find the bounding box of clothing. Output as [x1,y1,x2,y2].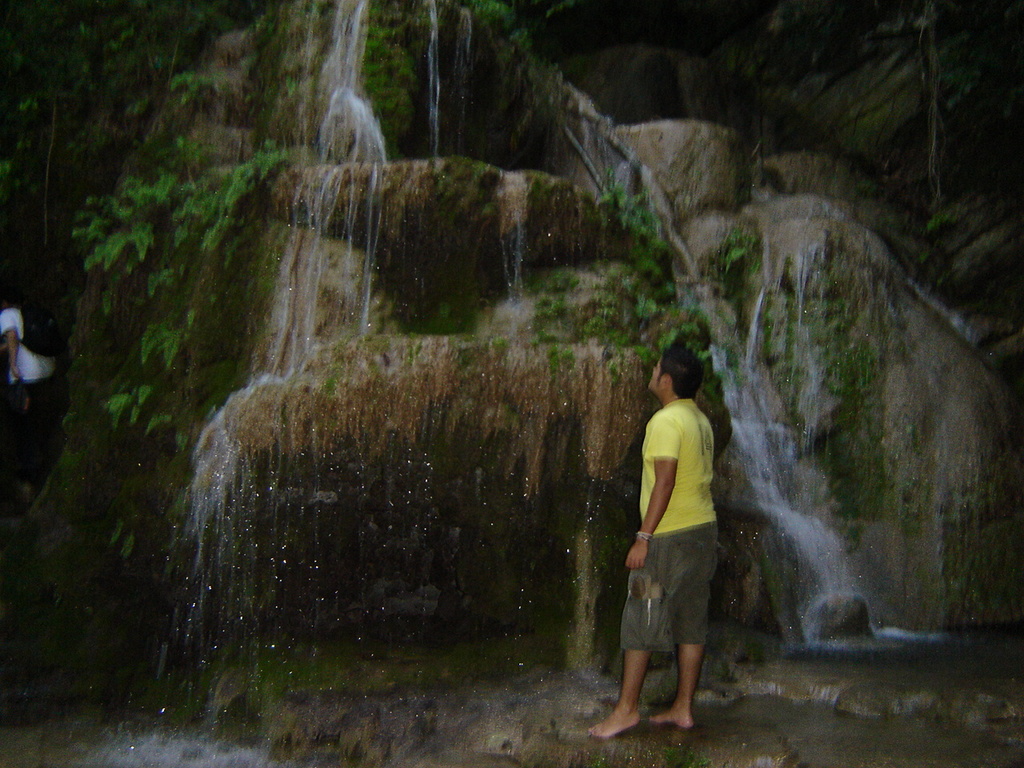
[618,408,722,658].
